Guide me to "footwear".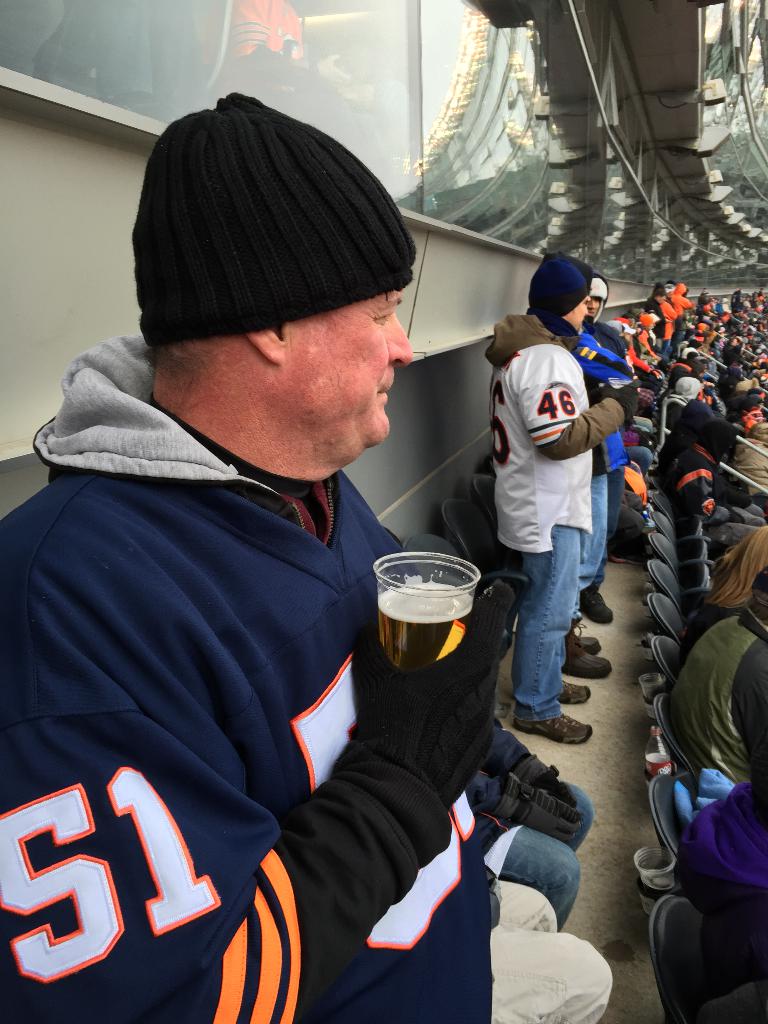
Guidance: box=[514, 708, 591, 743].
